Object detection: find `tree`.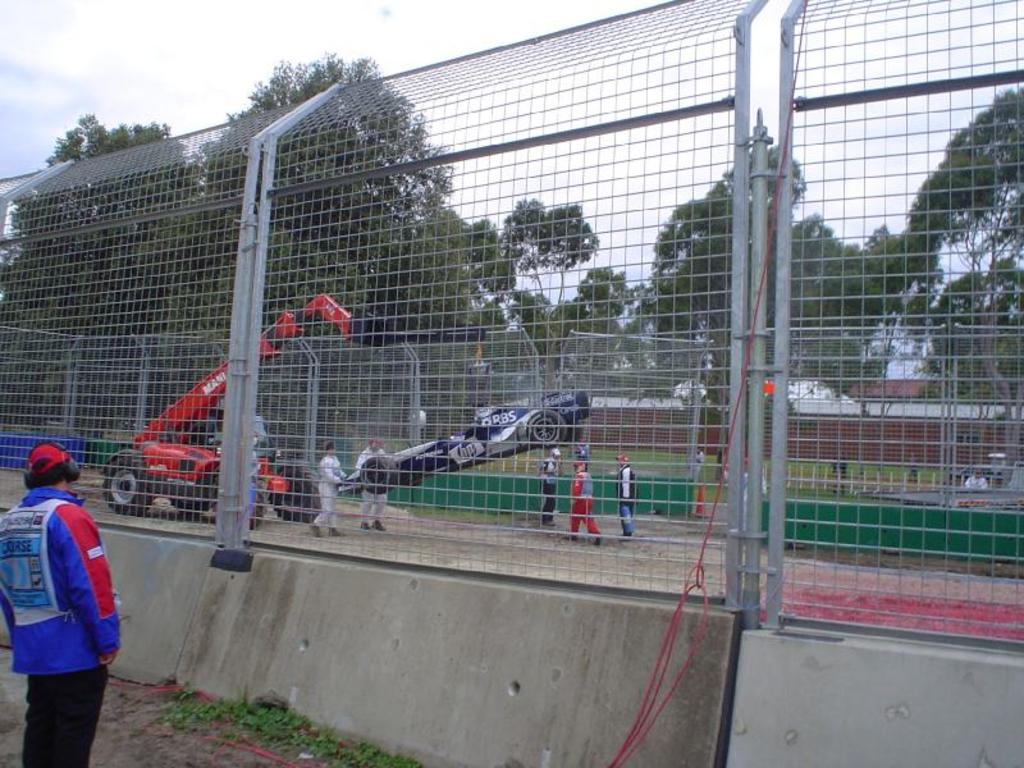
0 95 219 433.
